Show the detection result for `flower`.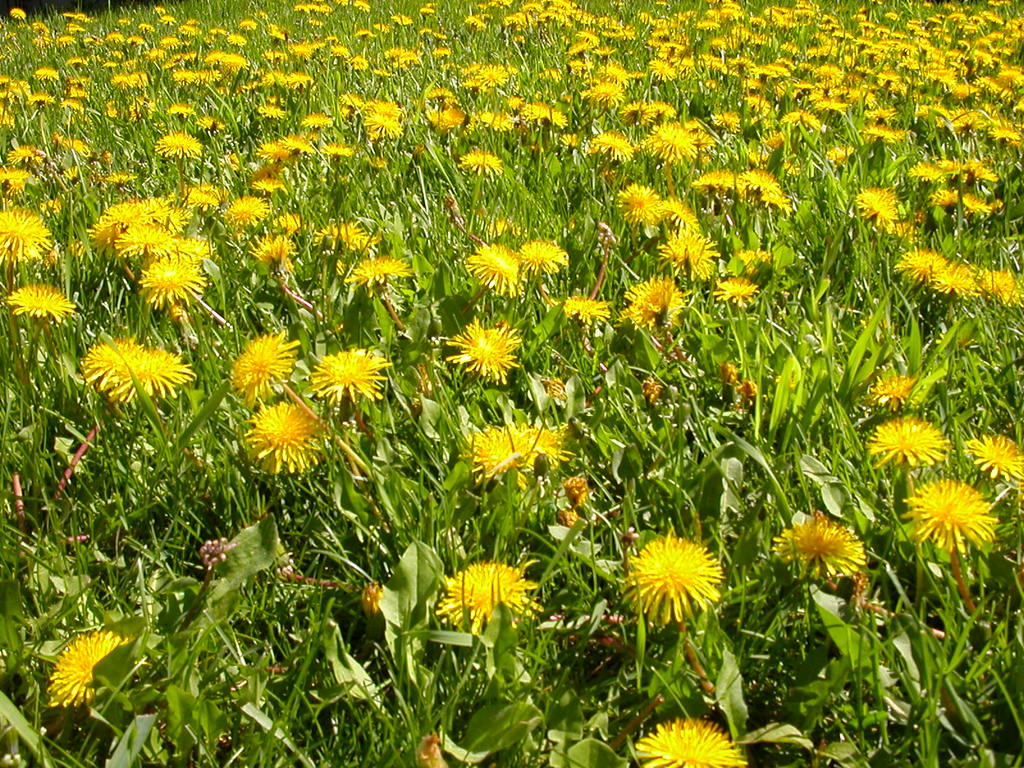
BBox(967, 429, 1020, 488).
